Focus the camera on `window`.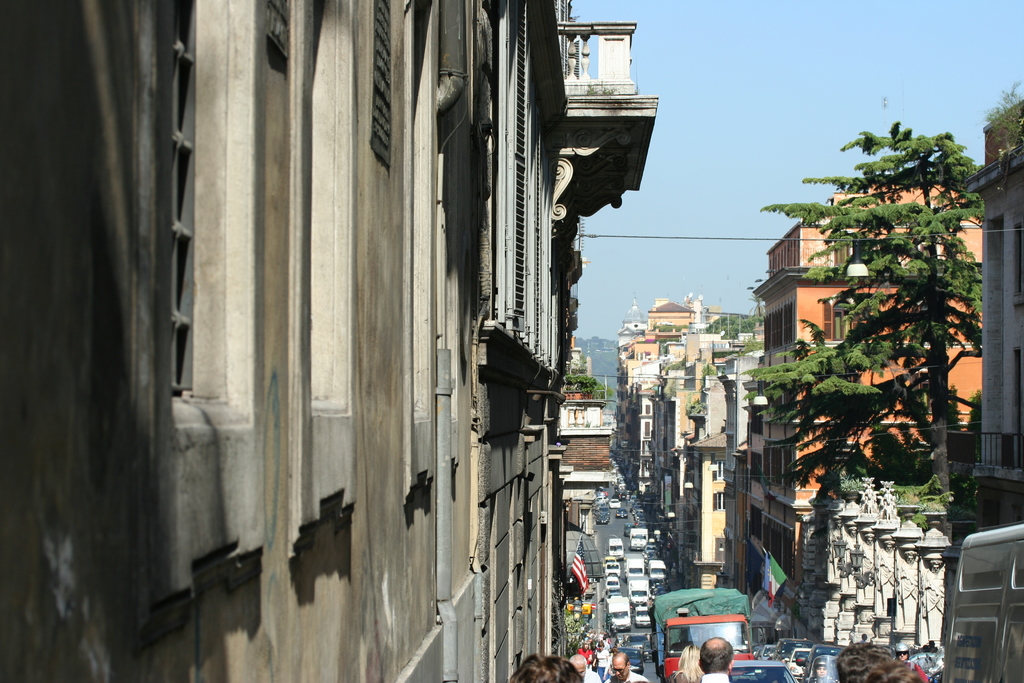
Focus region: 710:454:726:486.
